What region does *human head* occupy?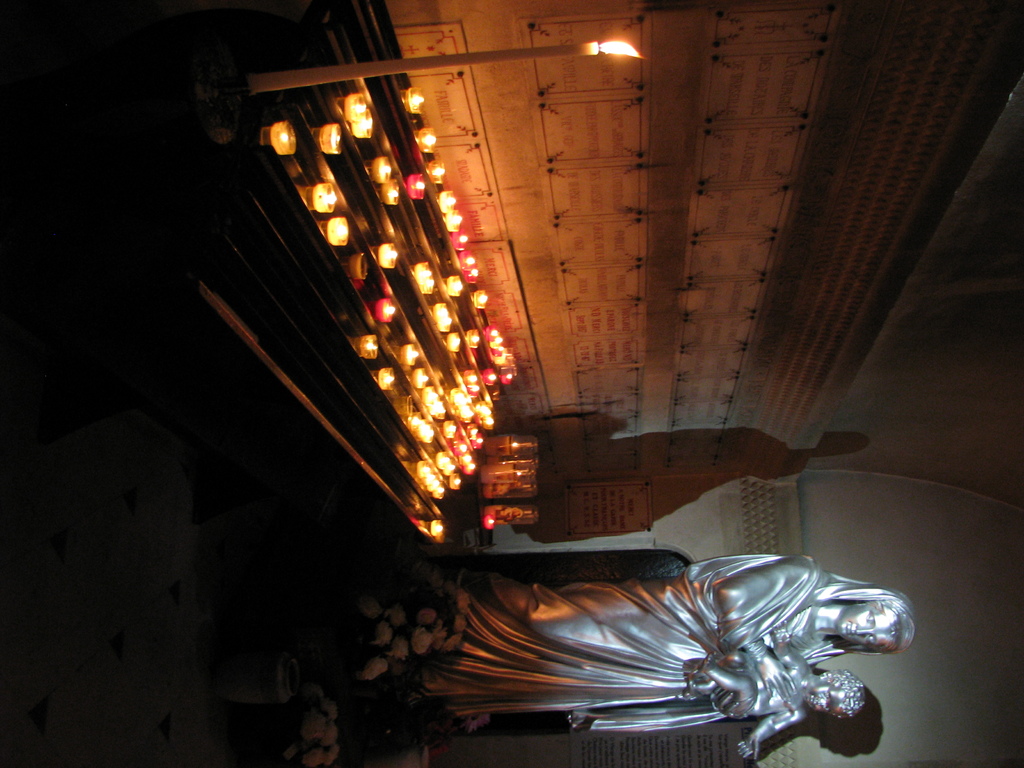
region(831, 593, 906, 653).
